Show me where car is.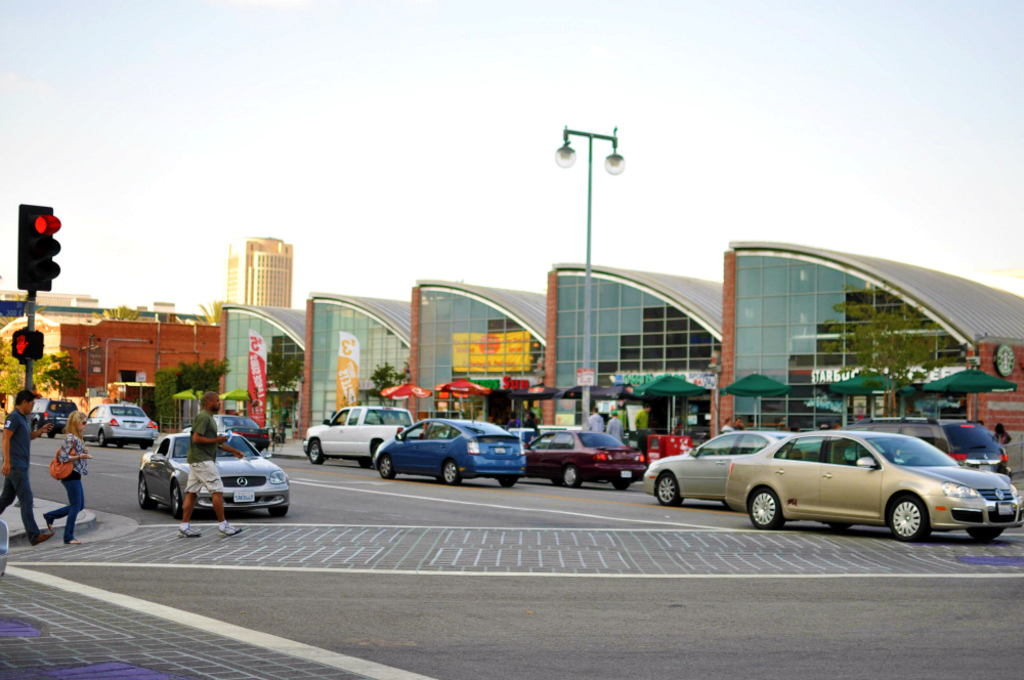
car is at x1=84, y1=397, x2=161, y2=450.
